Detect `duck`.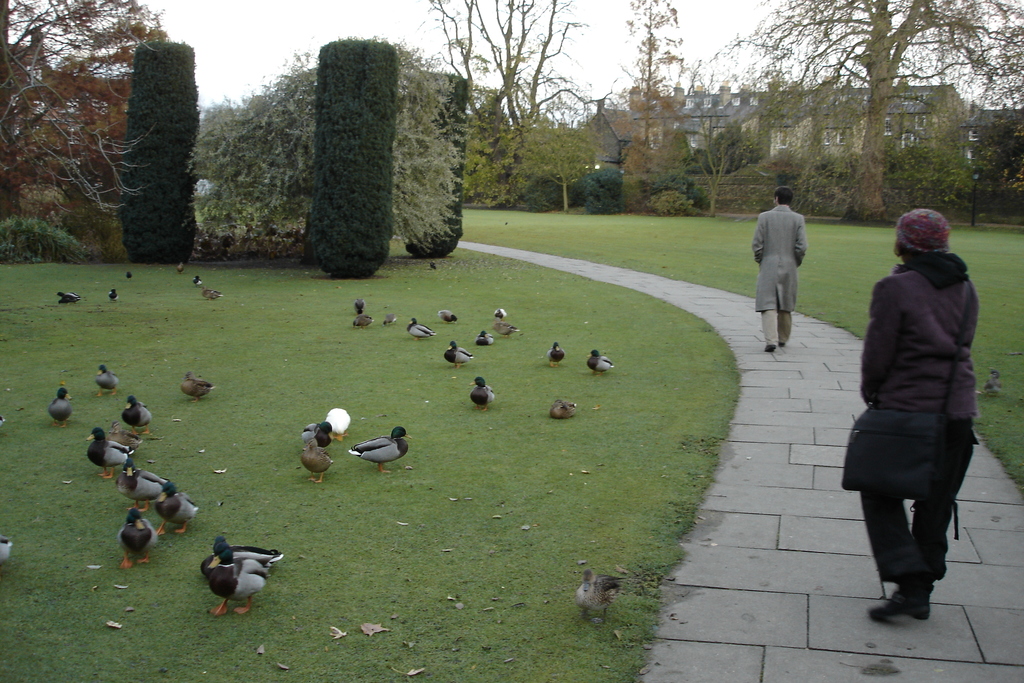
Detected at x1=541 y1=338 x2=566 y2=368.
